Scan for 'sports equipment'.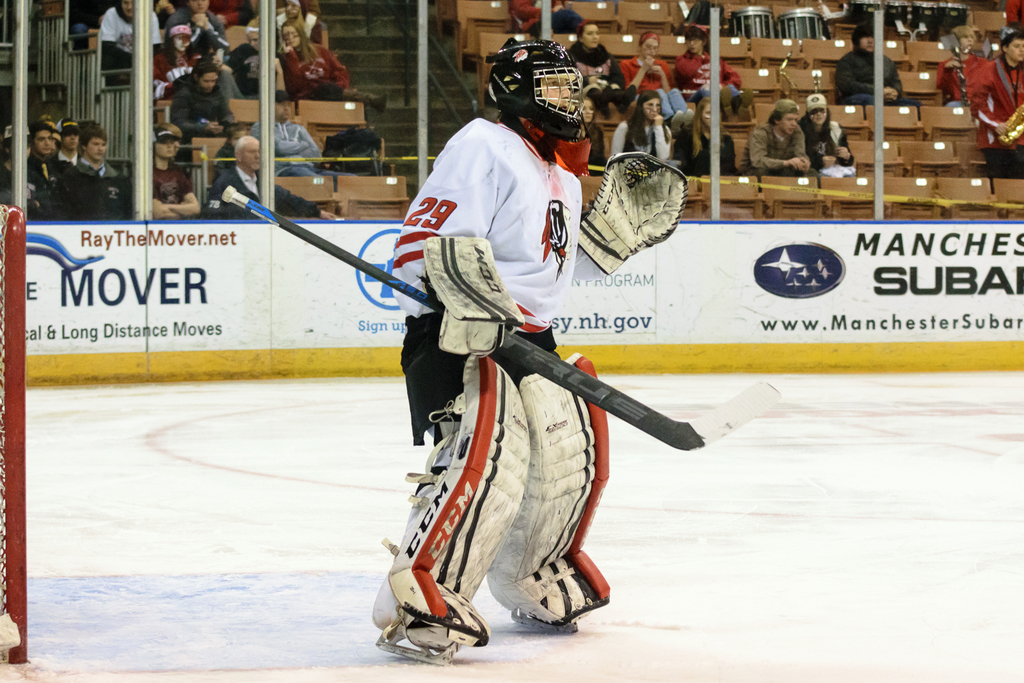
Scan result: 582 155 686 271.
